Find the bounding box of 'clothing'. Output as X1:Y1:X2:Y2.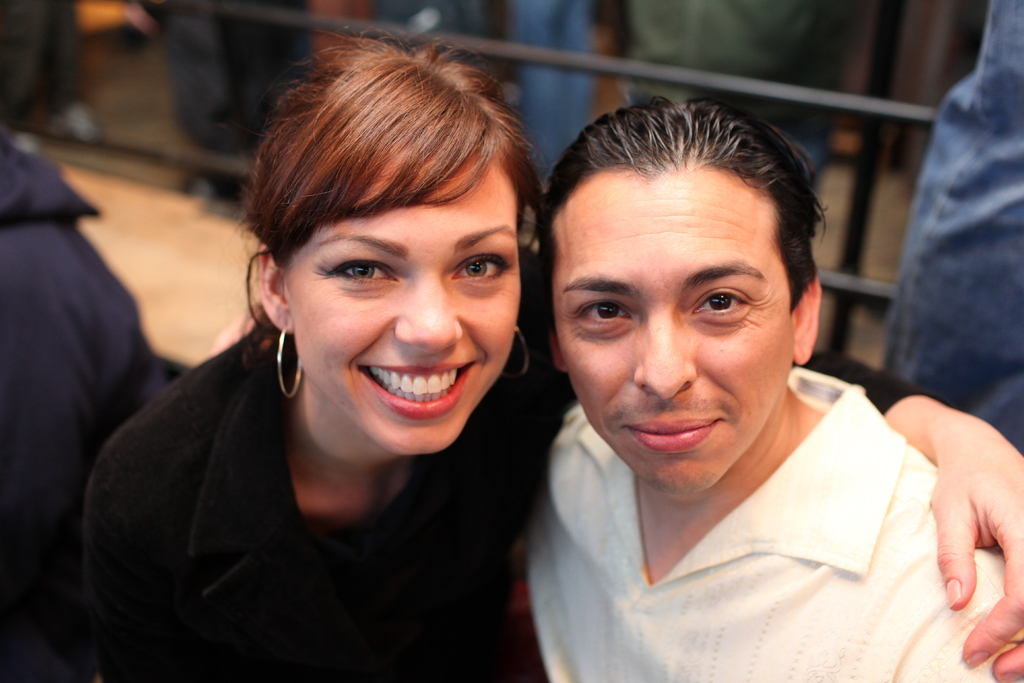
81:320:577:682.
